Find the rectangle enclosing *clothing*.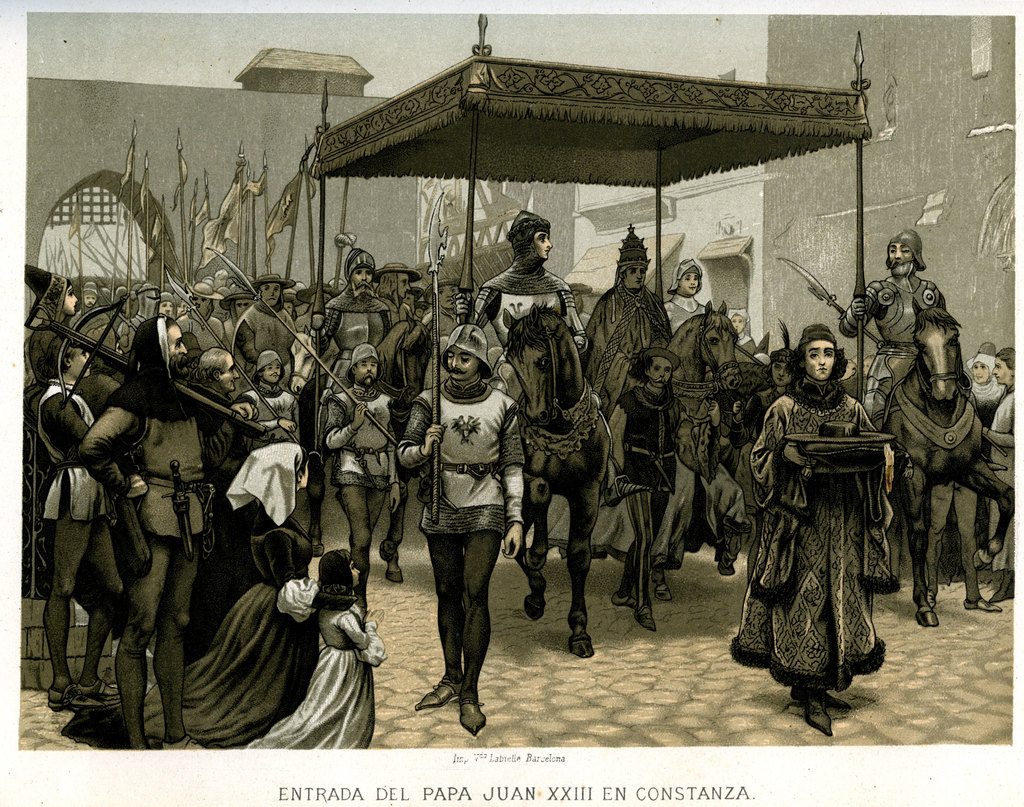
(x1=842, y1=277, x2=946, y2=427).
